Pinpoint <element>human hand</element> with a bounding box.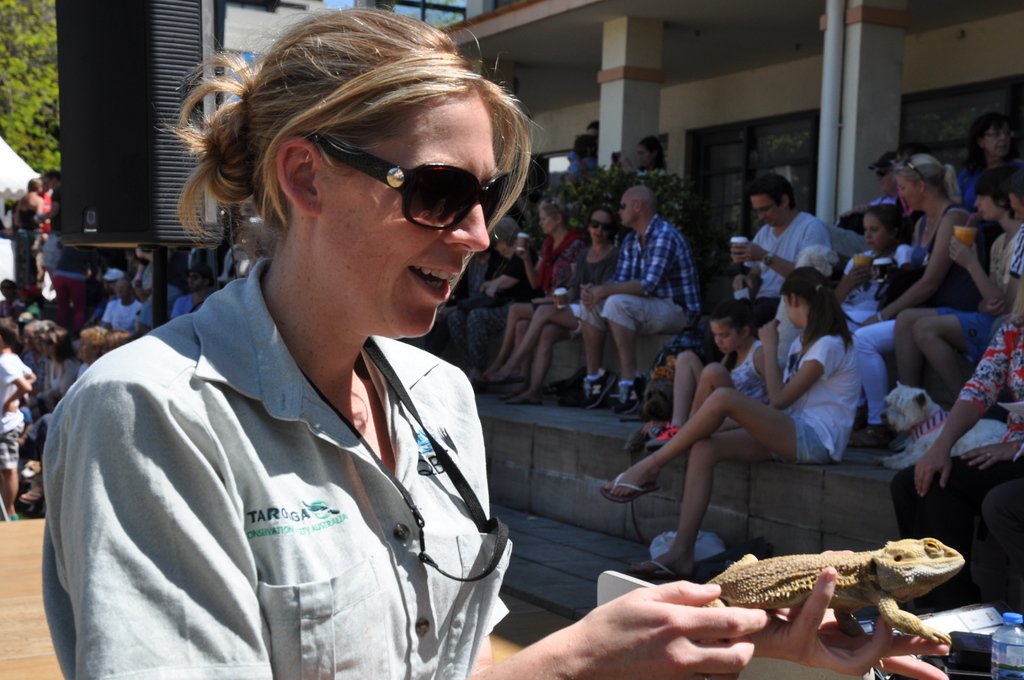
<bbox>724, 549, 951, 679</bbox>.
